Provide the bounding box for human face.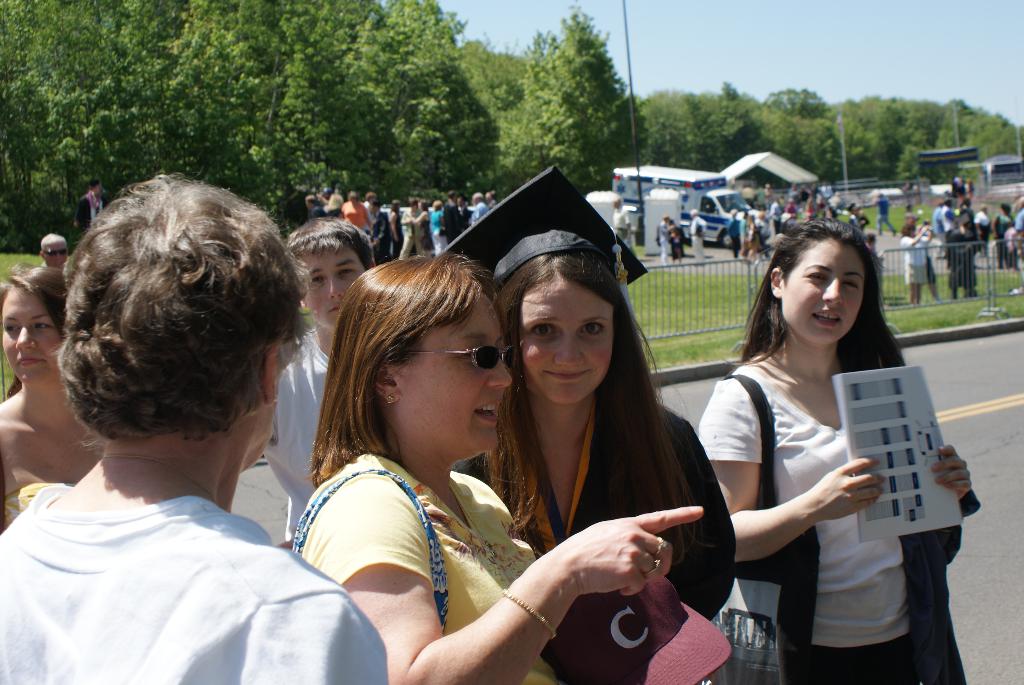
x1=6 y1=286 x2=63 y2=386.
